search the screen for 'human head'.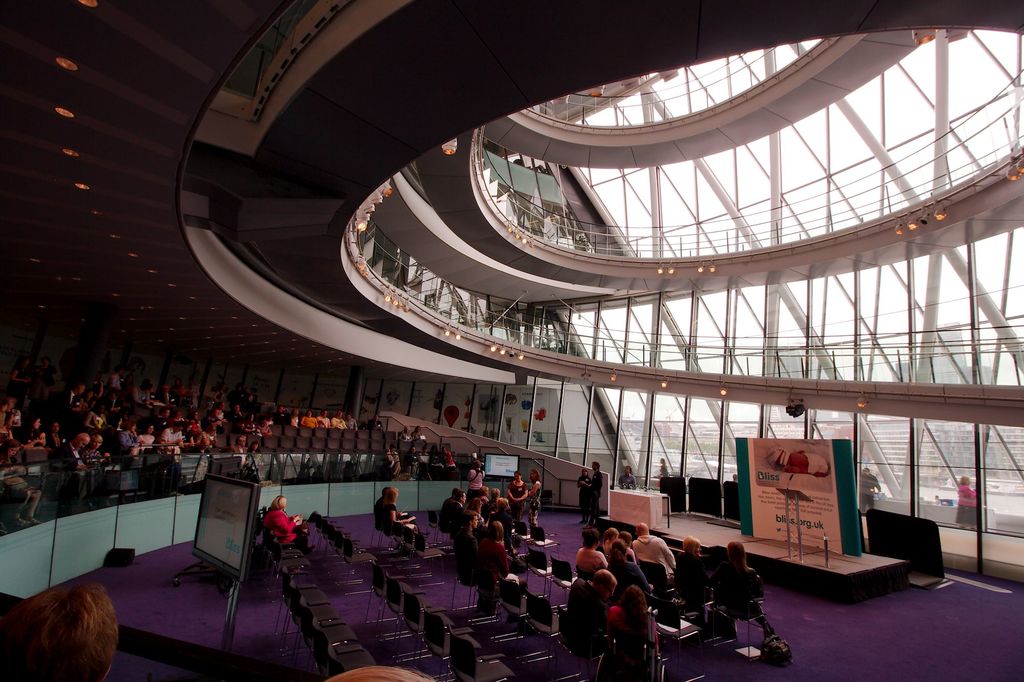
Found at [left=143, top=425, right=154, bottom=435].
